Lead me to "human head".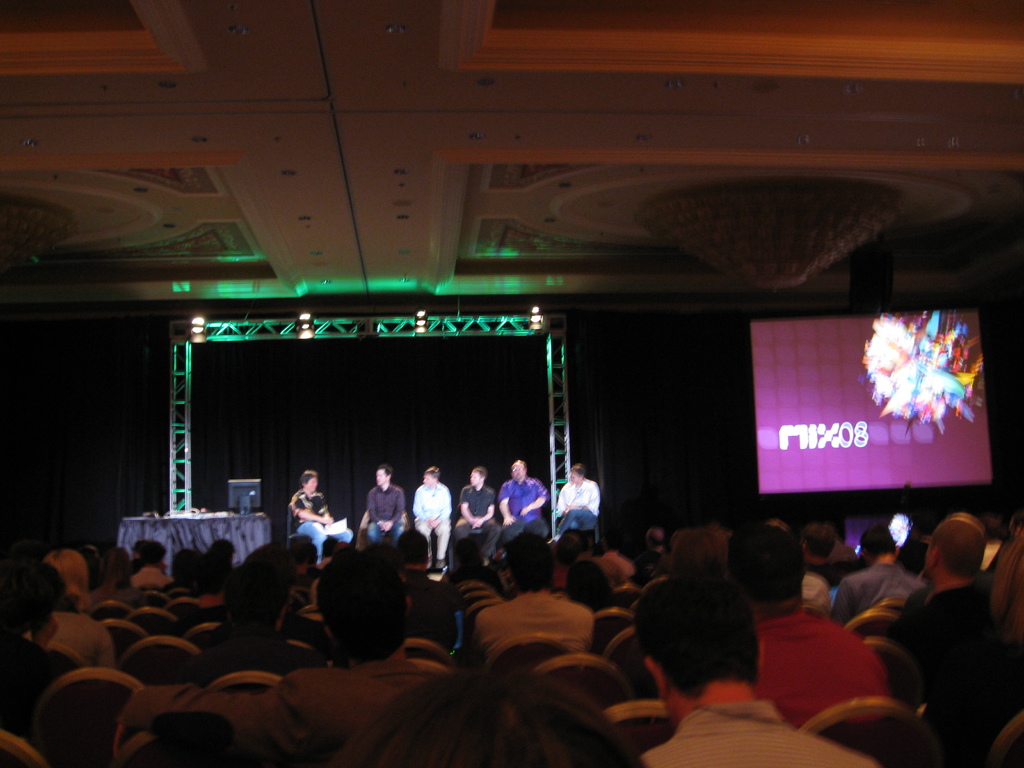
Lead to {"x1": 637, "y1": 575, "x2": 764, "y2": 728}.
